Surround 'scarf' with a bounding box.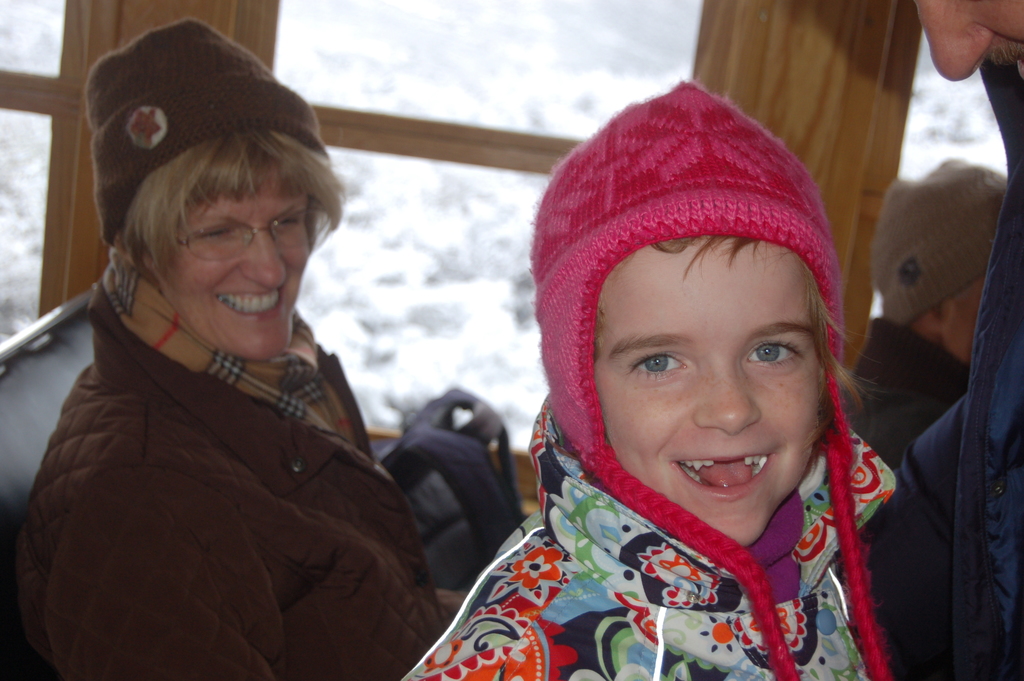
rect(98, 241, 372, 436).
